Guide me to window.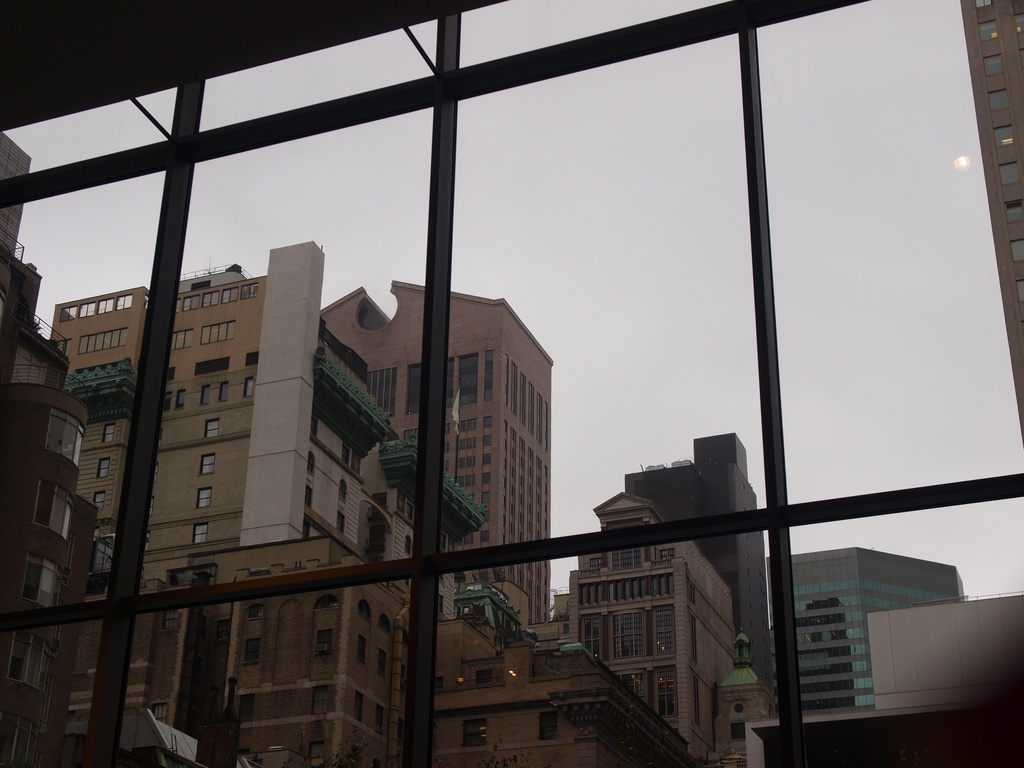
Guidance: locate(374, 704, 384, 736).
